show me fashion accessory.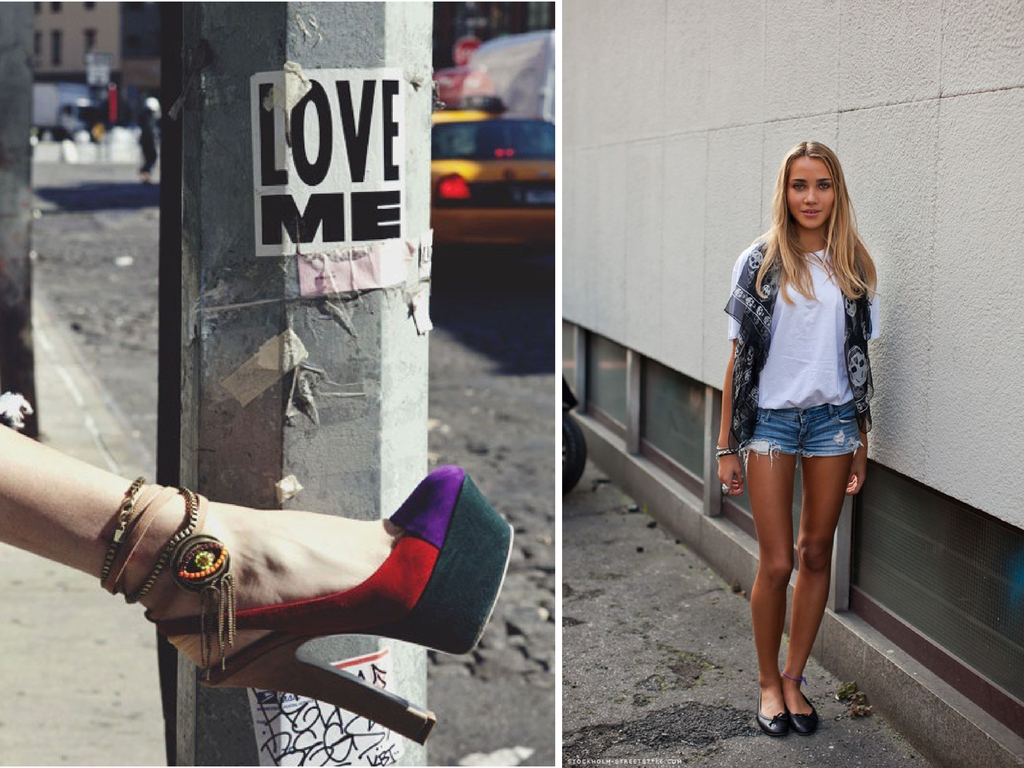
fashion accessory is here: 796, 708, 816, 736.
